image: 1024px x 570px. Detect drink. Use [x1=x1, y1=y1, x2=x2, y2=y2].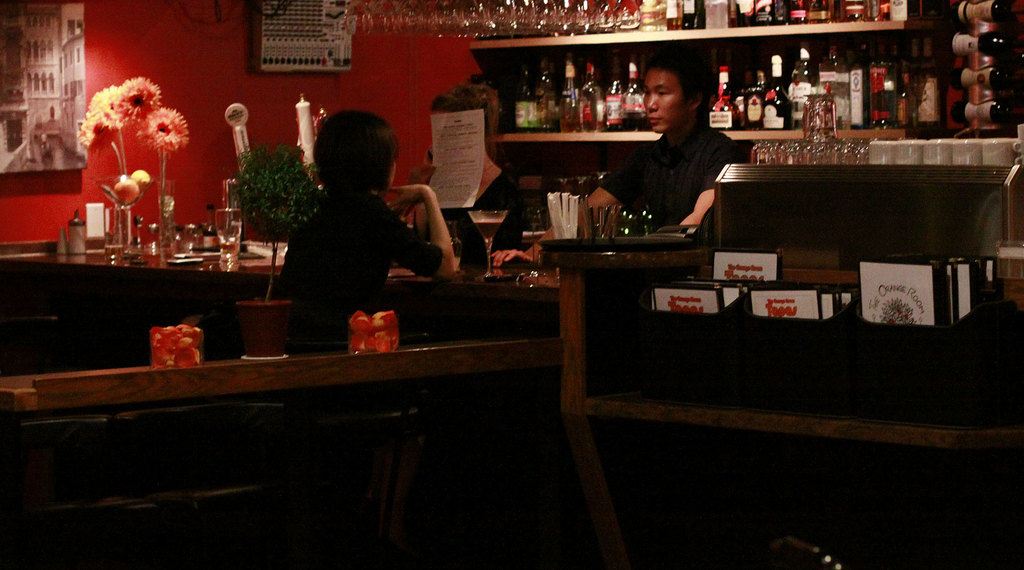
[x1=471, y1=219, x2=504, y2=241].
